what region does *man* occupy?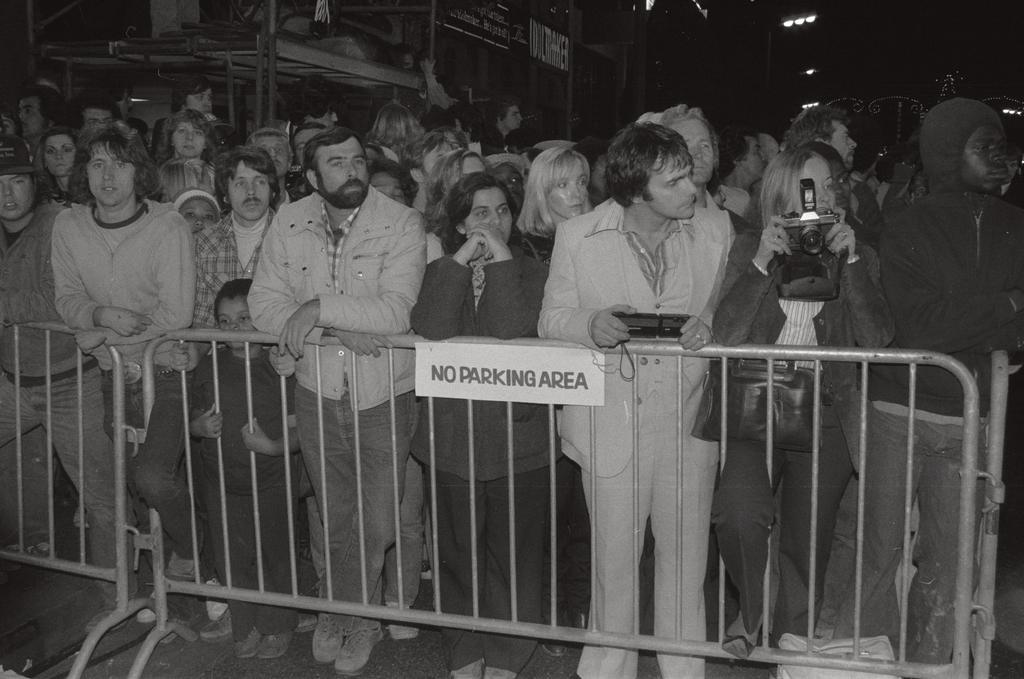
l=193, t=148, r=278, b=349.
